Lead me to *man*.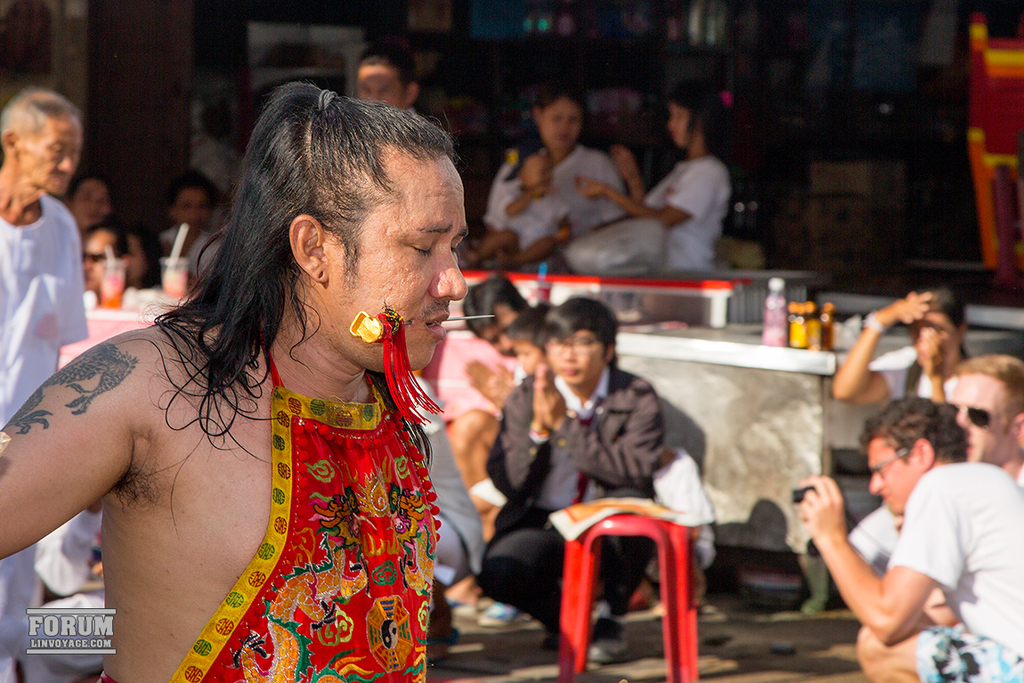
Lead to (352,49,423,115).
